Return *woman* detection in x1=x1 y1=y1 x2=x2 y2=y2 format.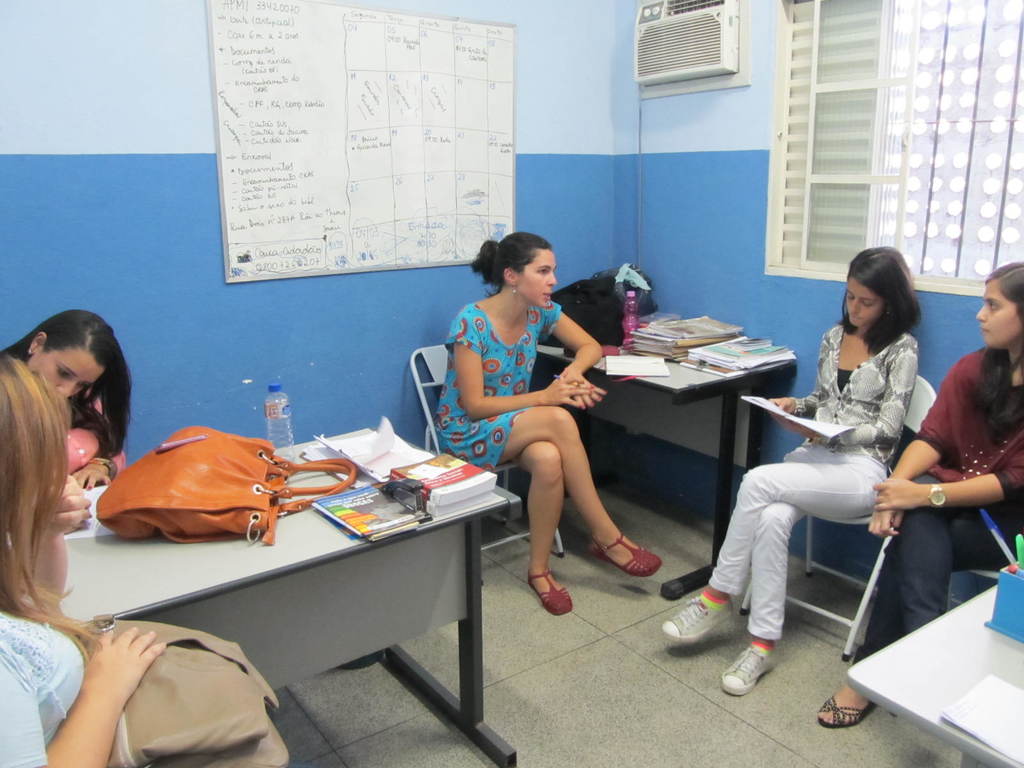
x1=435 y1=230 x2=665 y2=619.
